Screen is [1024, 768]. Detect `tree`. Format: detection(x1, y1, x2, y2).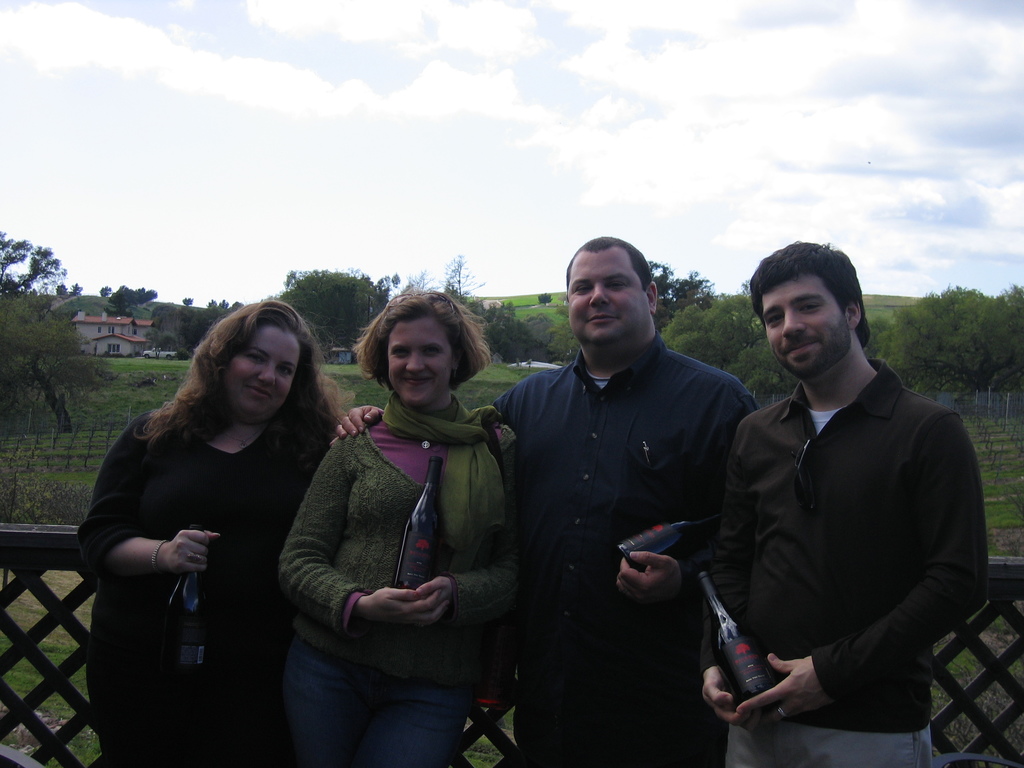
detection(148, 299, 246, 366).
